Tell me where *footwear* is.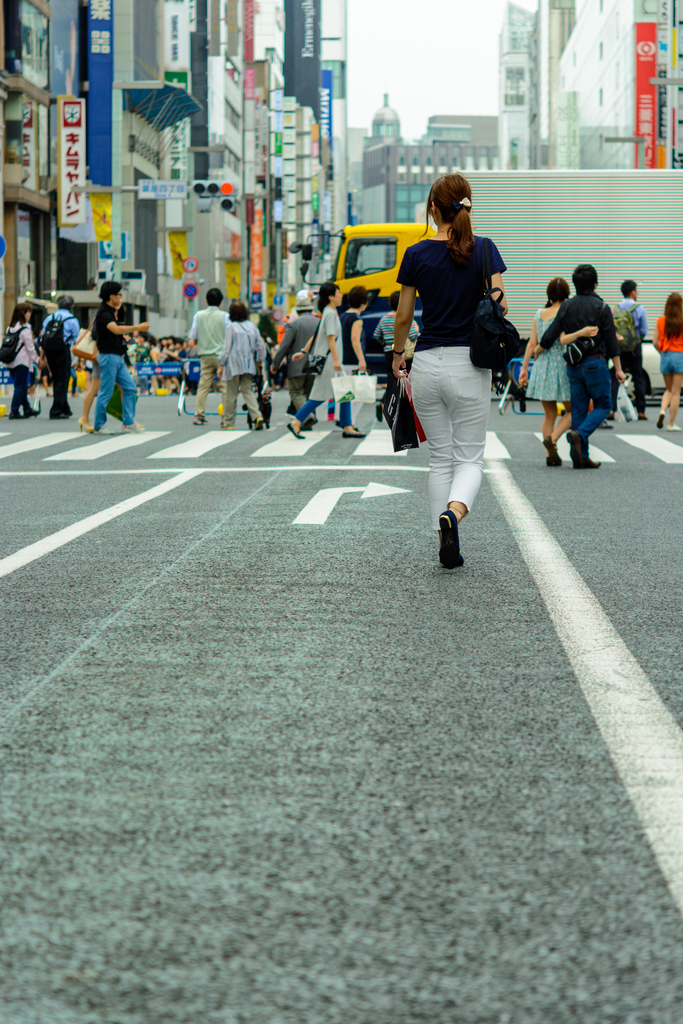
*footwear* is at [217, 421, 238, 431].
